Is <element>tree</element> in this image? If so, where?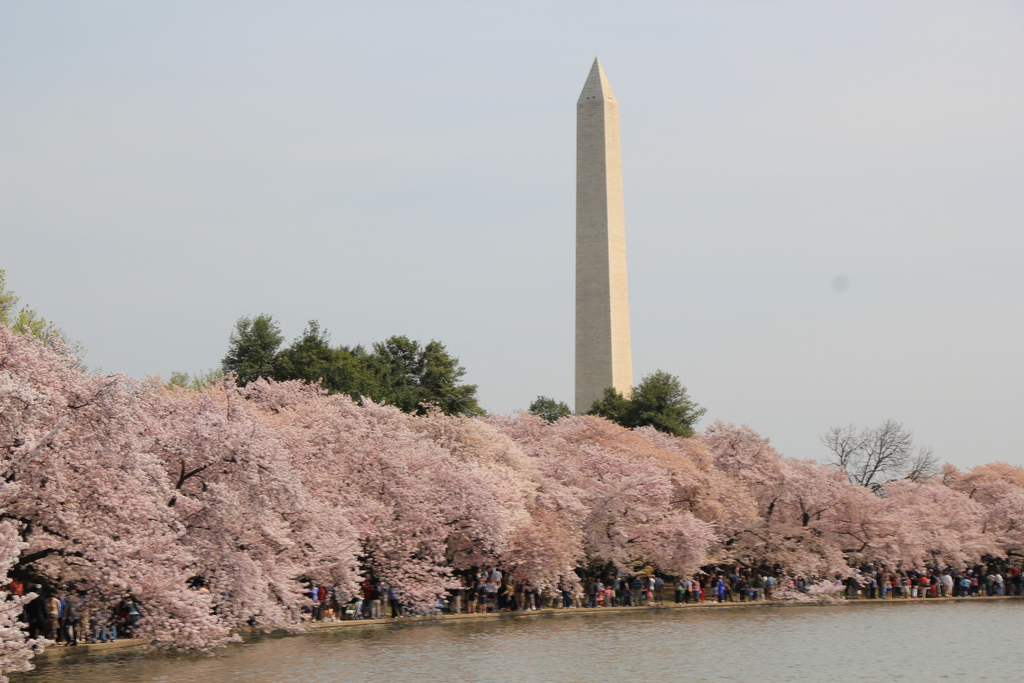
Yes, at <region>89, 372, 349, 643</region>.
